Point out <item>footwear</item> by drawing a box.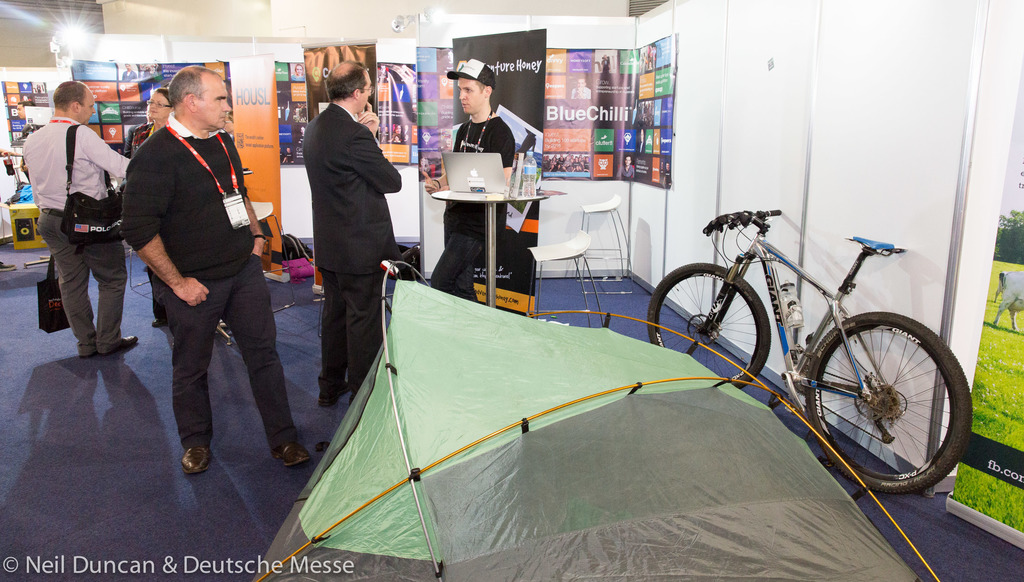
region(317, 382, 354, 407).
